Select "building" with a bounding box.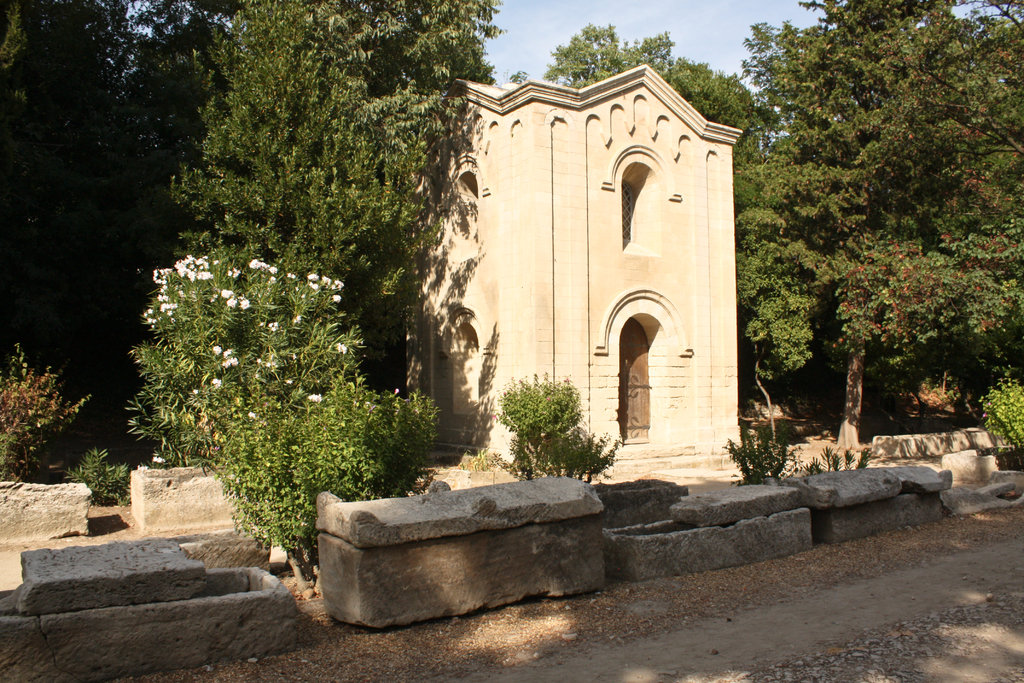
bbox=(385, 62, 747, 472).
